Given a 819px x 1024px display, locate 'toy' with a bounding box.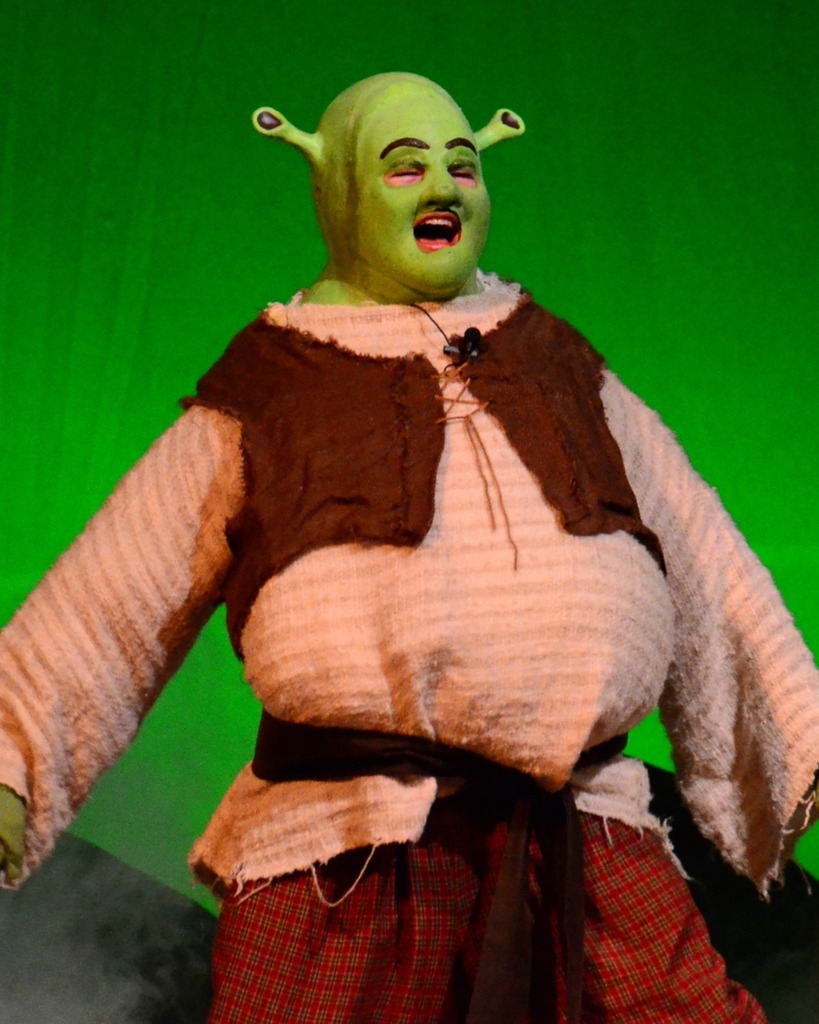
Located: <region>80, 63, 792, 970</region>.
